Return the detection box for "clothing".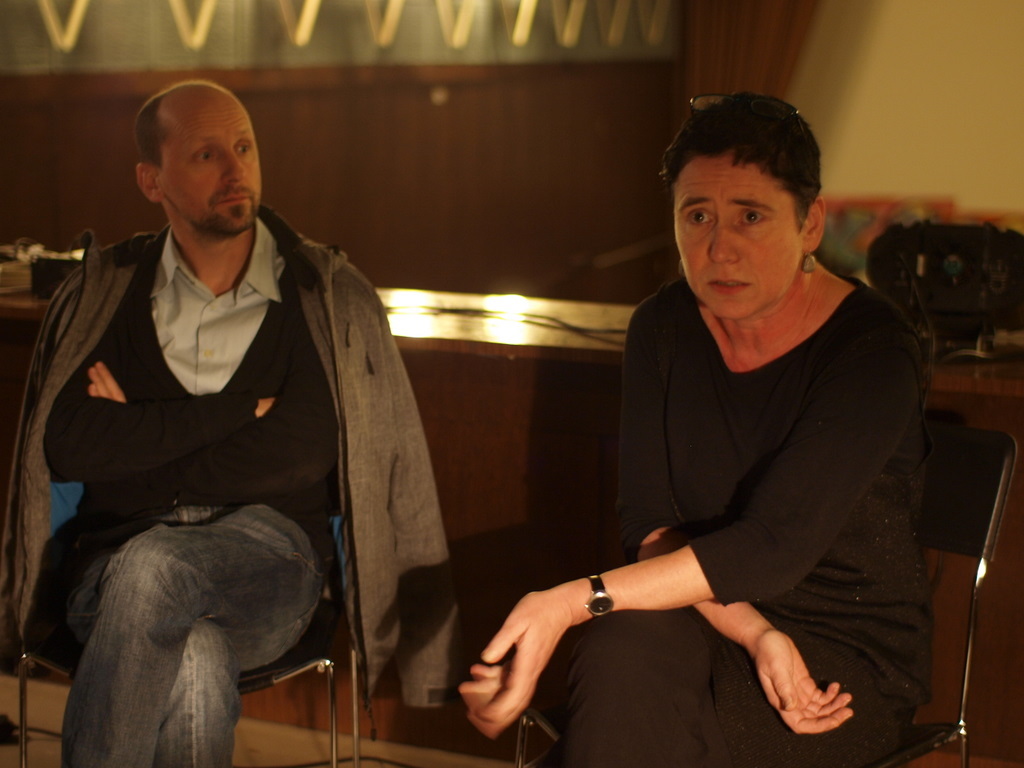
bbox(566, 278, 932, 767).
